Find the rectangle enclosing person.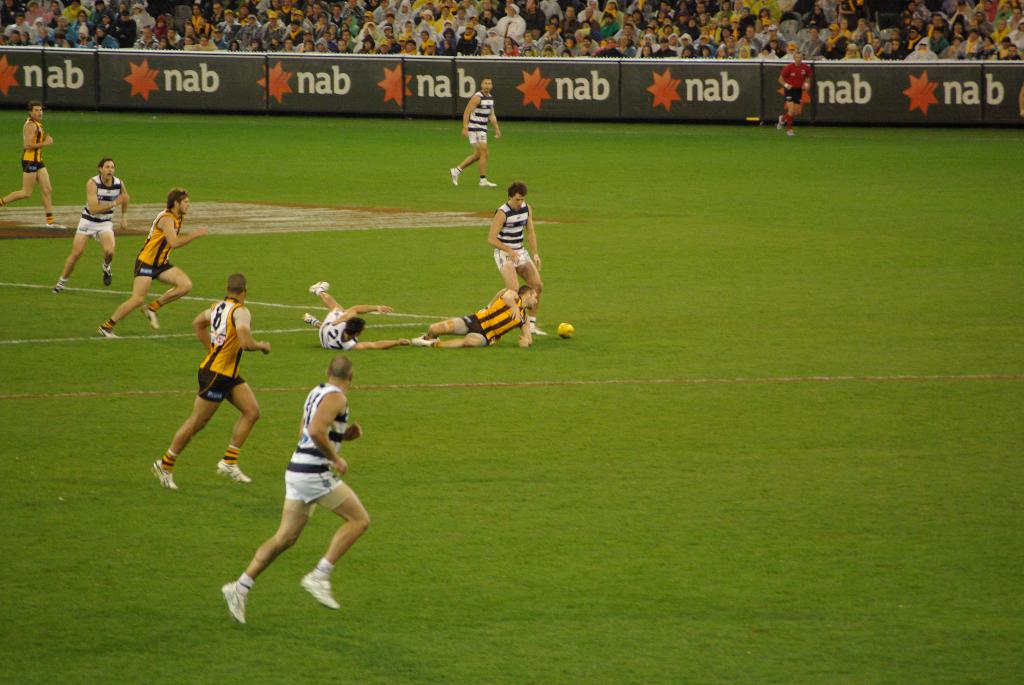
{"x1": 8, "y1": 105, "x2": 54, "y2": 224}.
